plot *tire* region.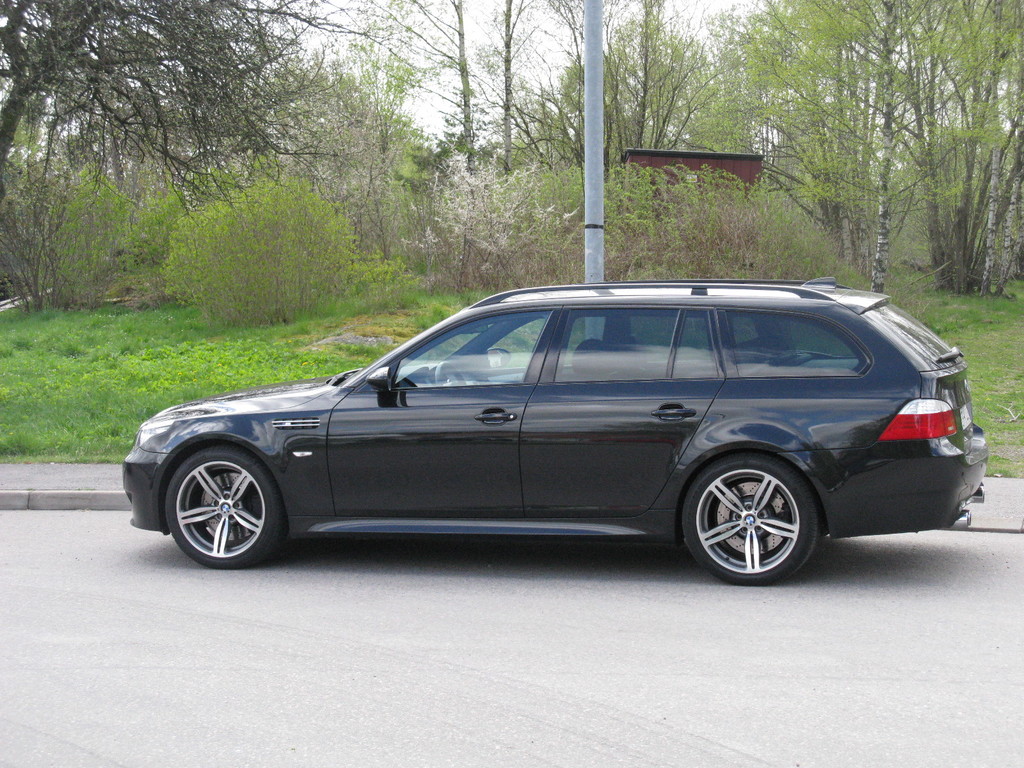
Plotted at crop(679, 448, 835, 580).
